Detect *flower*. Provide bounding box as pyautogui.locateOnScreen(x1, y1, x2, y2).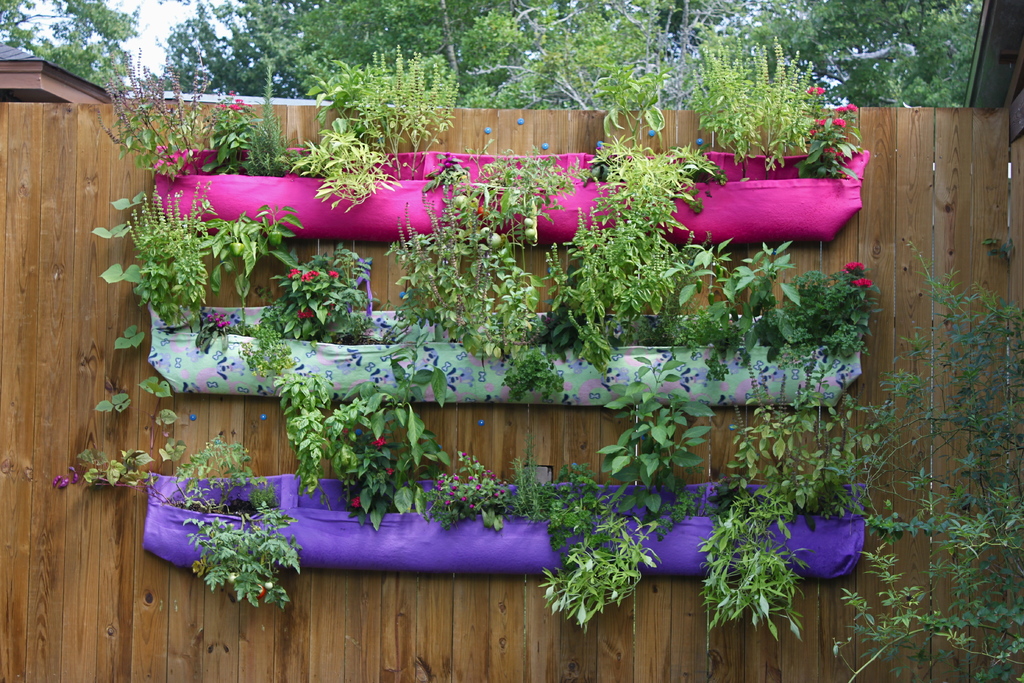
pyautogui.locateOnScreen(220, 97, 248, 112).
